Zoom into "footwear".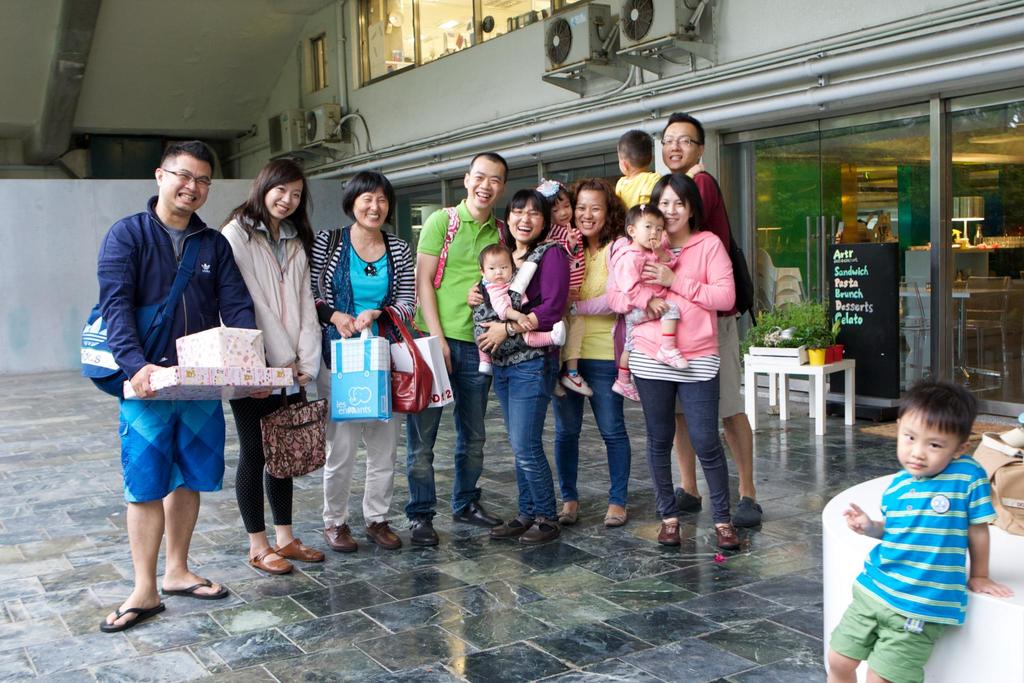
Zoom target: 486:513:536:543.
